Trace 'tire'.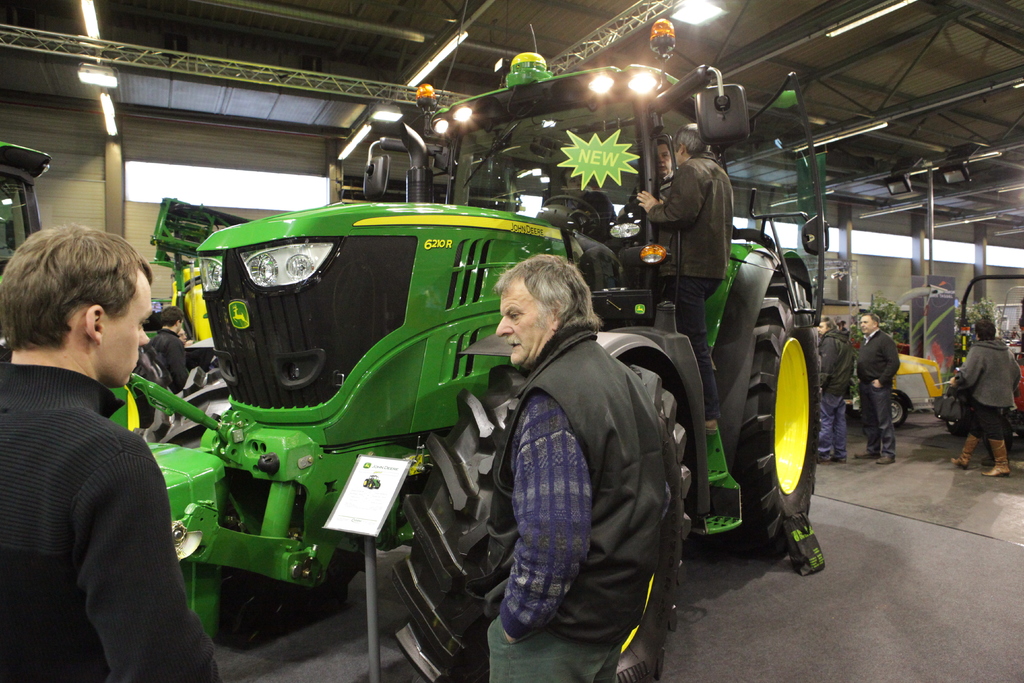
Traced to bbox(159, 361, 360, 648).
